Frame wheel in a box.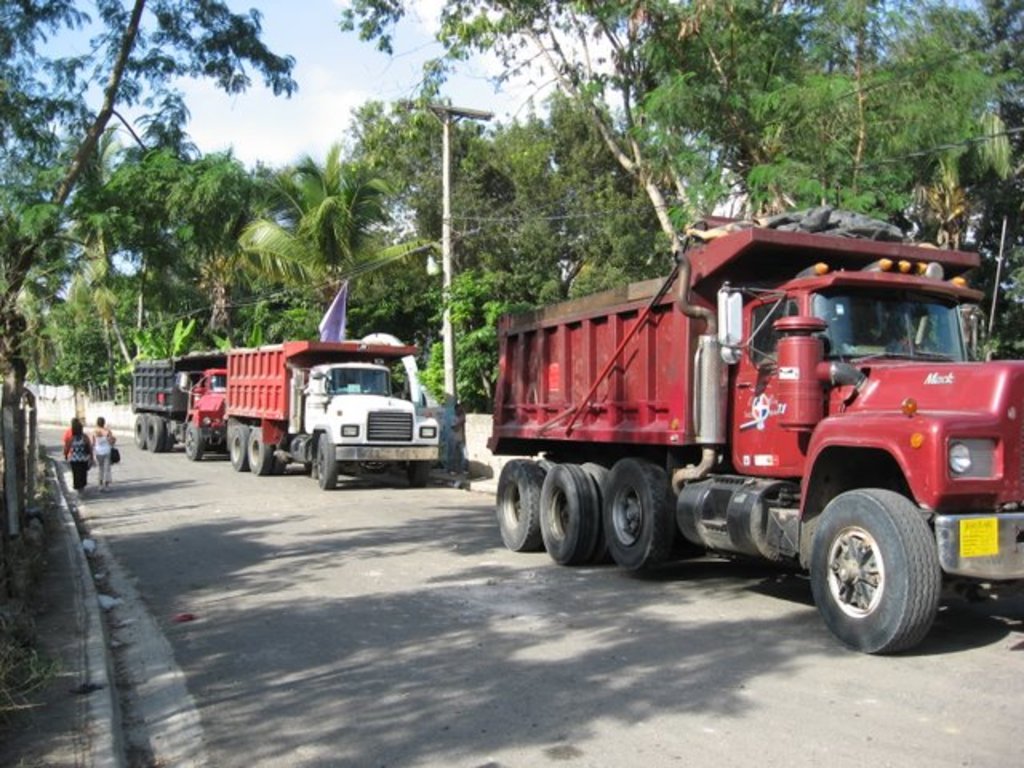
{"left": 254, "top": 426, "right": 272, "bottom": 474}.
